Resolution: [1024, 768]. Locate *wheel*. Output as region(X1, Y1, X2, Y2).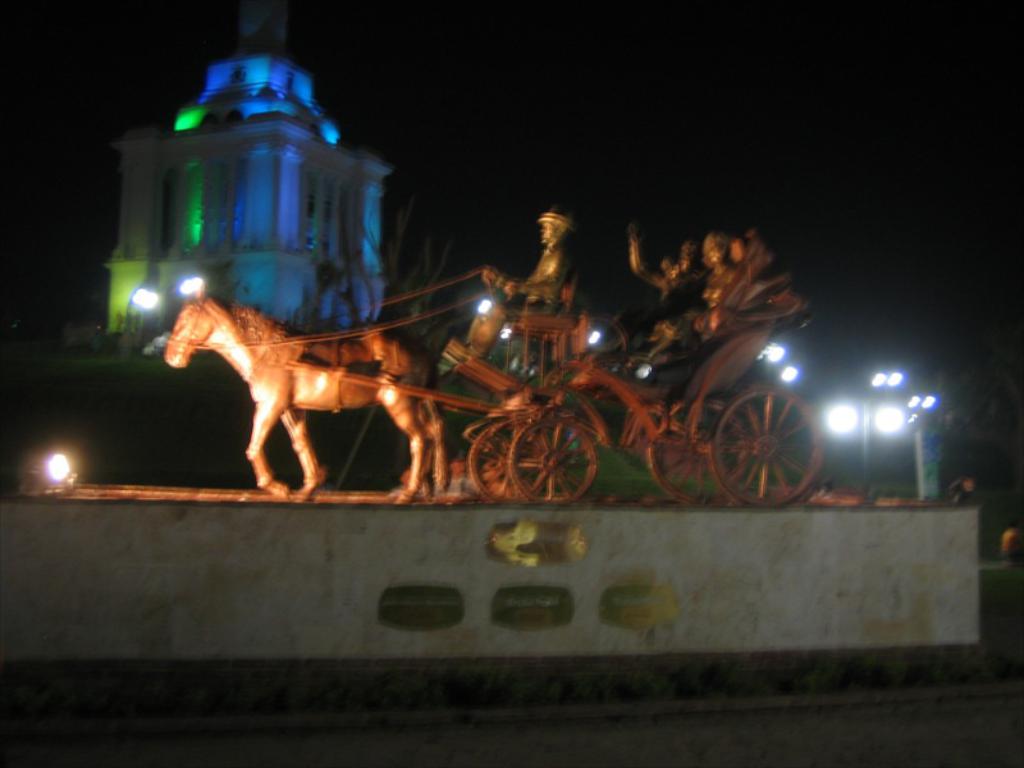
region(637, 392, 759, 509).
